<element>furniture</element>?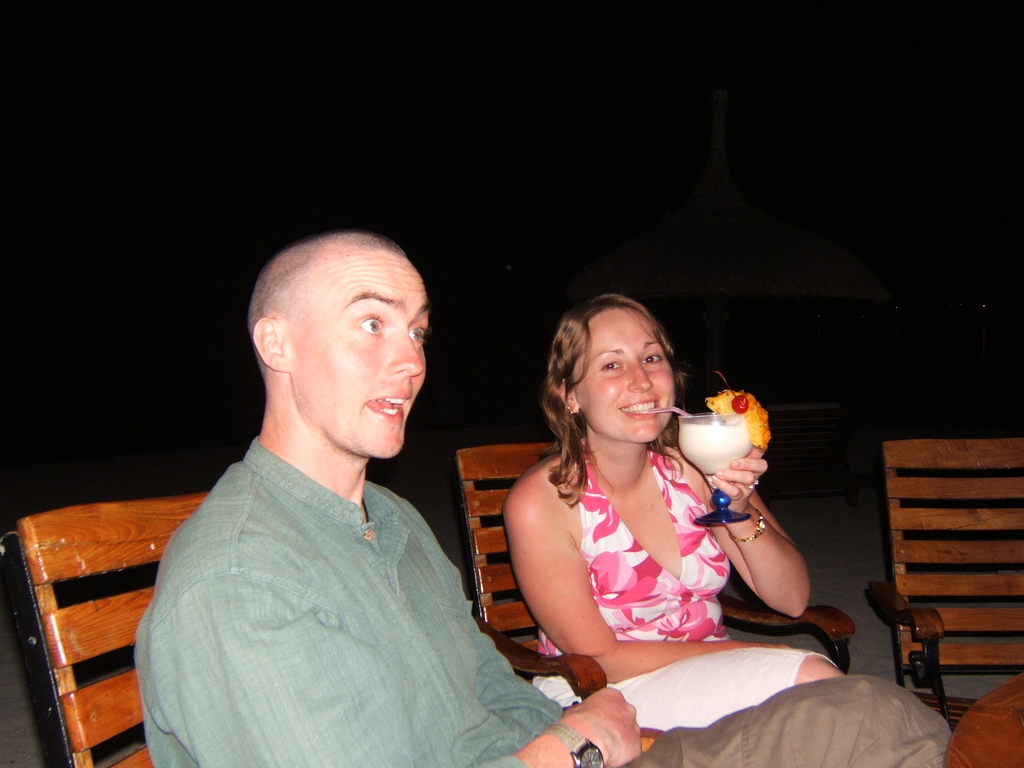
<bbox>865, 442, 1023, 732</bbox>
